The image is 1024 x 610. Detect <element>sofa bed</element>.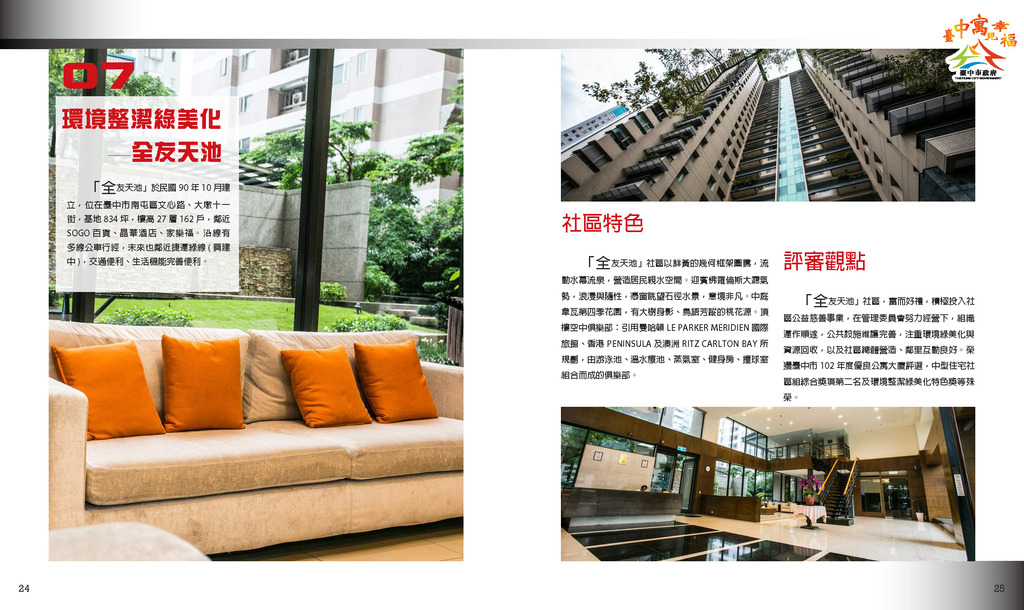
Detection: x1=49, y1=315, x2=466, y2=556.
